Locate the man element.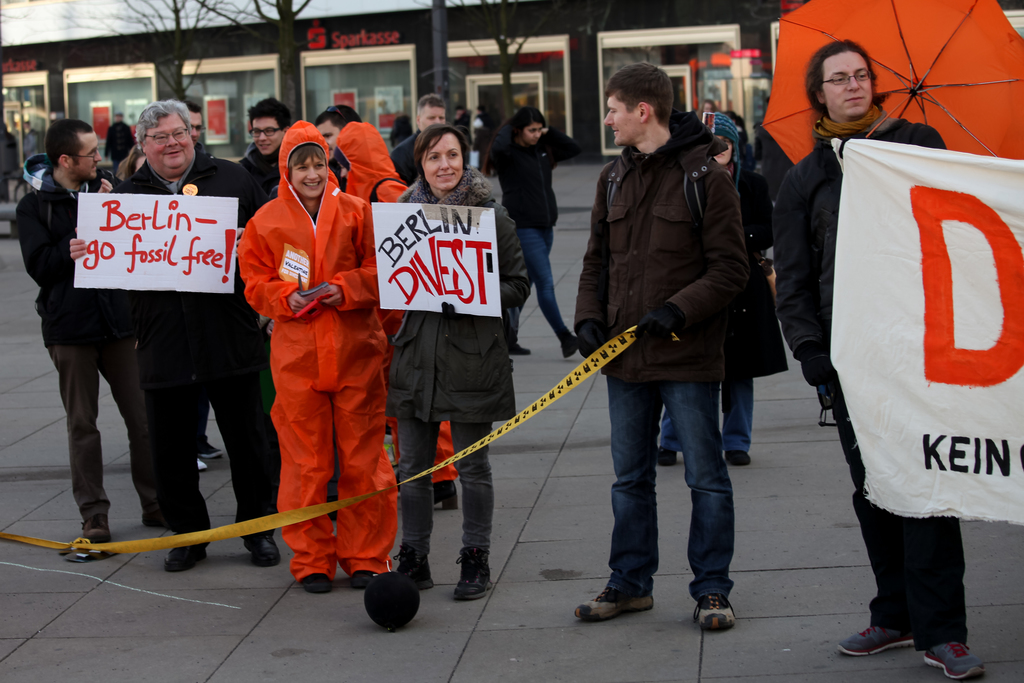
Element bbox: [x1=388, y1=92, x2=444, y2=184].
